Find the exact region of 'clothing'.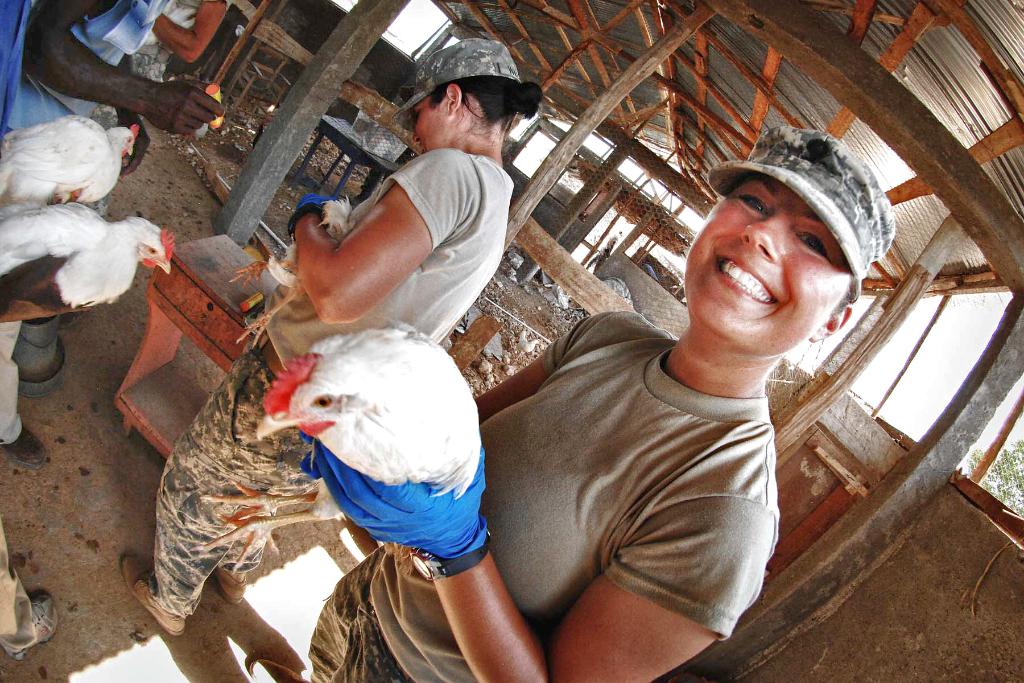
Exact region: BBox(150, 155, 518, 629).
